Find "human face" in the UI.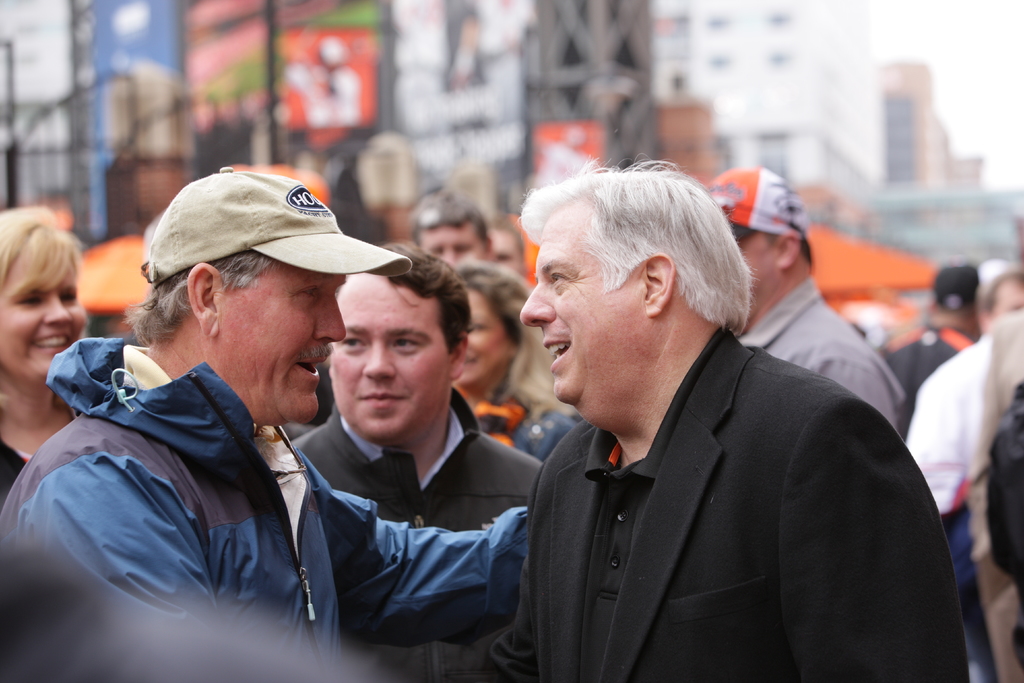
UI element at <bbox>327, 273, 452, 441</bbox>.
